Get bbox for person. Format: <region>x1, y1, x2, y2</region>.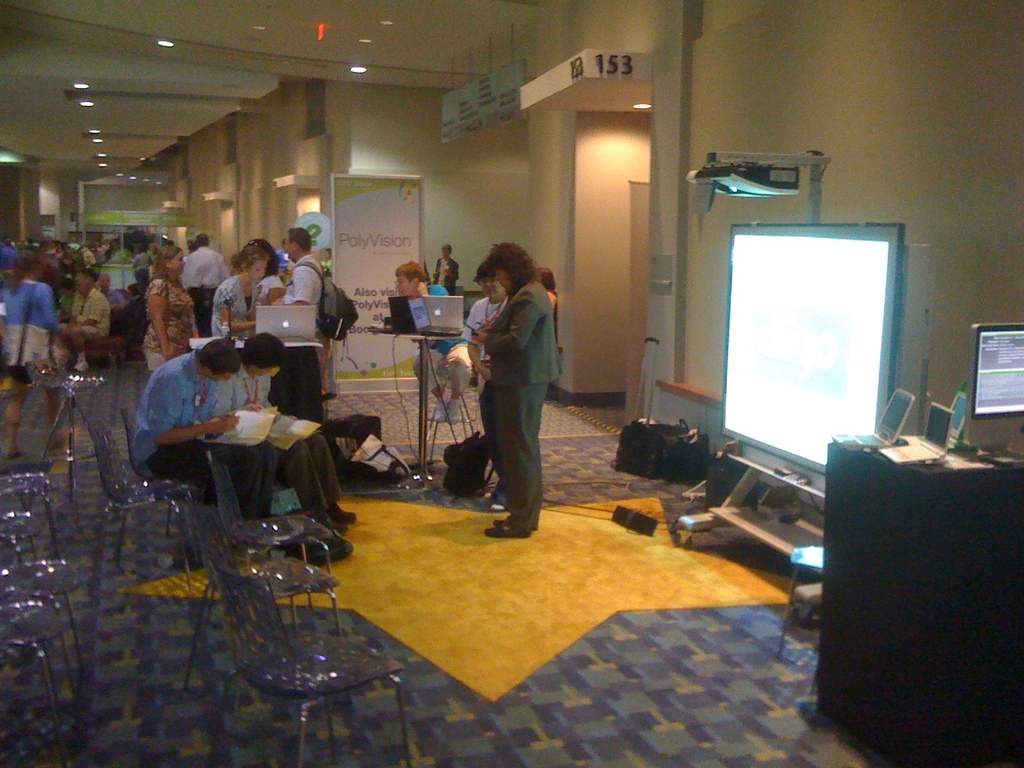
<region>74, 237, 99, 264</region>.
